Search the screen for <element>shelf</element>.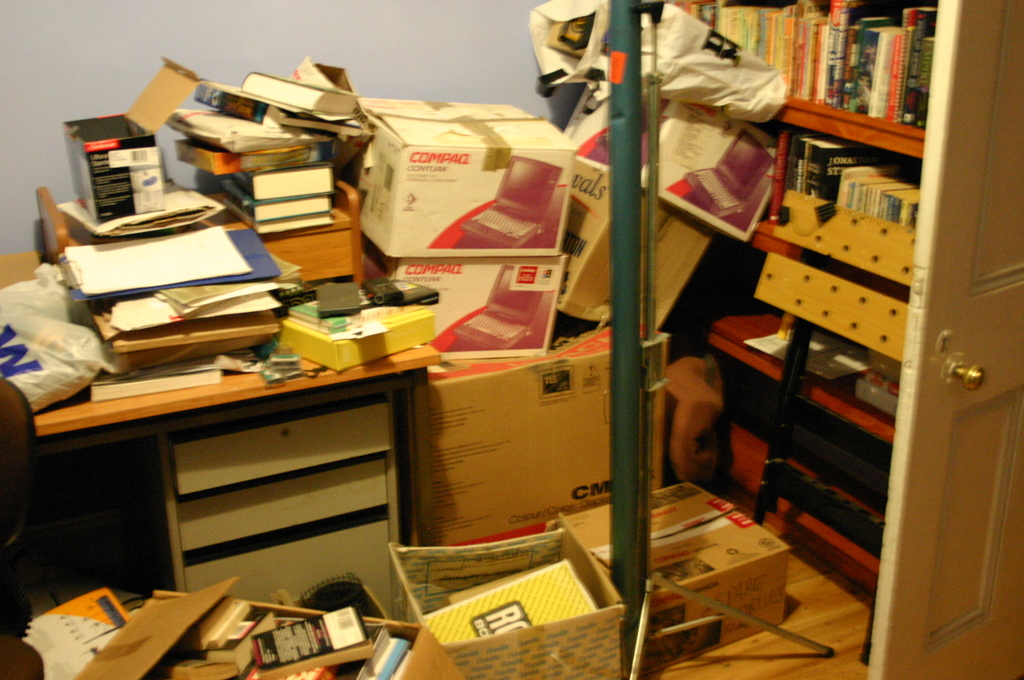
Found at 31,0,1002,659.
